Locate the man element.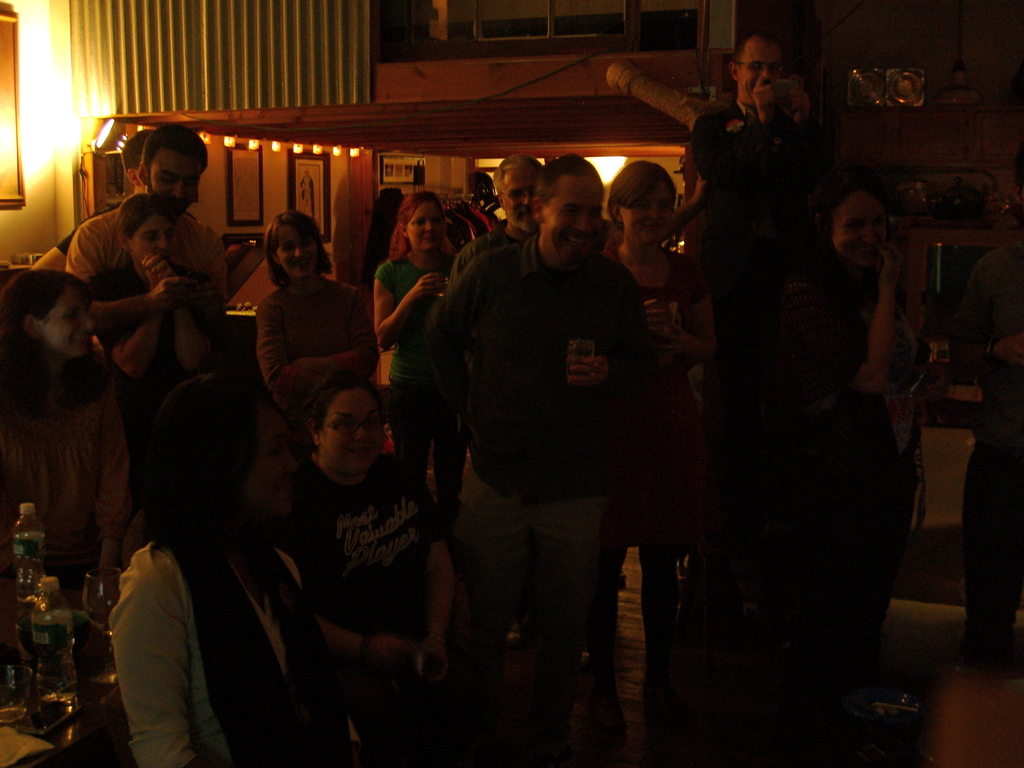
Element bbox: detection(687, 31, 833, 347).
